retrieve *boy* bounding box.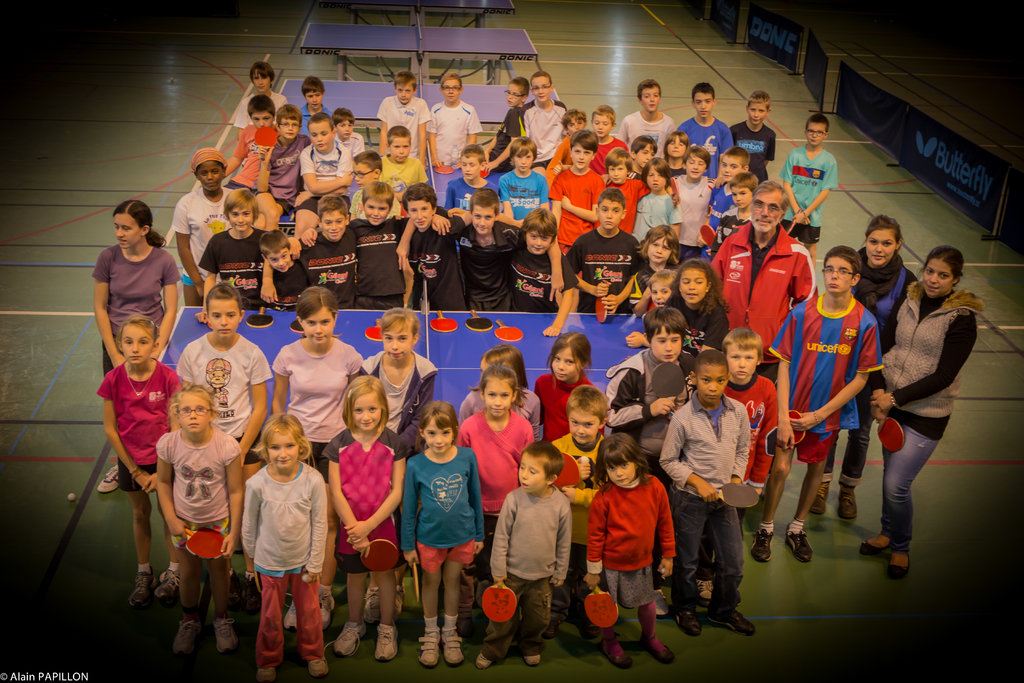
Bounding box: region(399, 184, 467, 311).
